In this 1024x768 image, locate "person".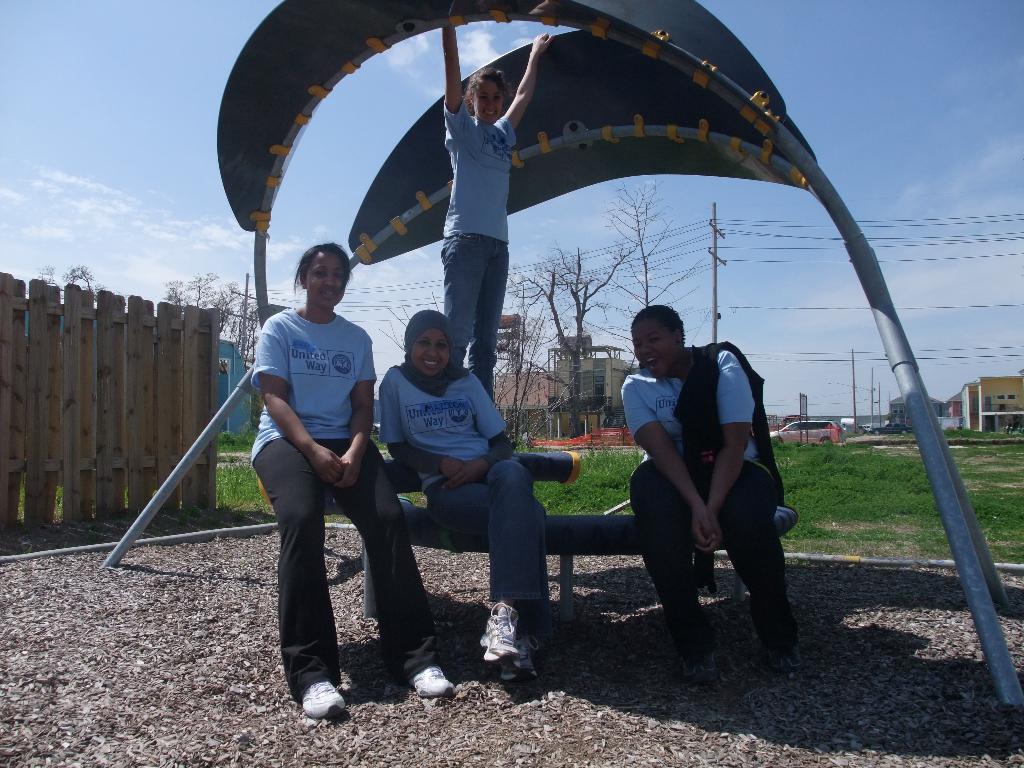
Bounding box: <bbox>620, 277, 783, 673</bbox>.
